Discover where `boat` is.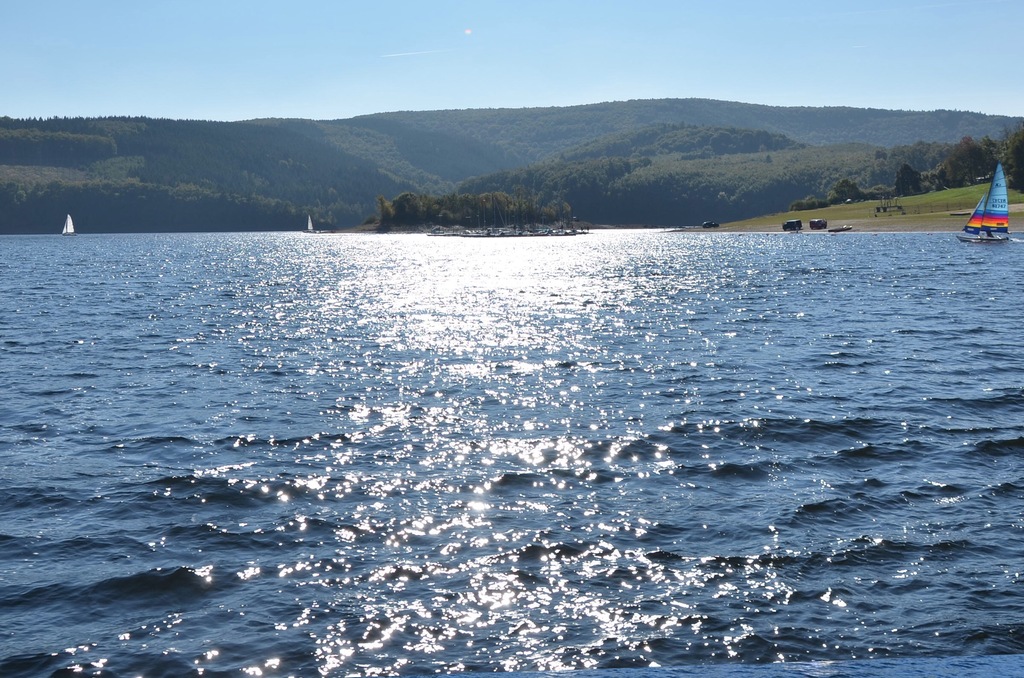
Discovered at detection(307, 214, 314, 231).
